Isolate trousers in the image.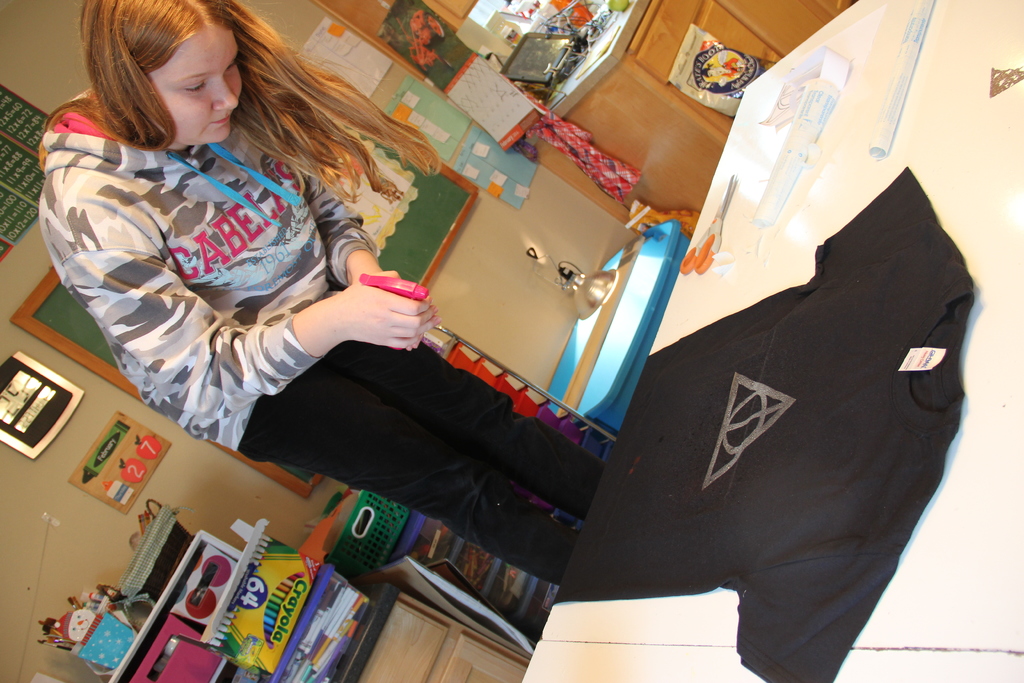
Isolated region: [x1=237, y1=341, x2=604, y2=593].
